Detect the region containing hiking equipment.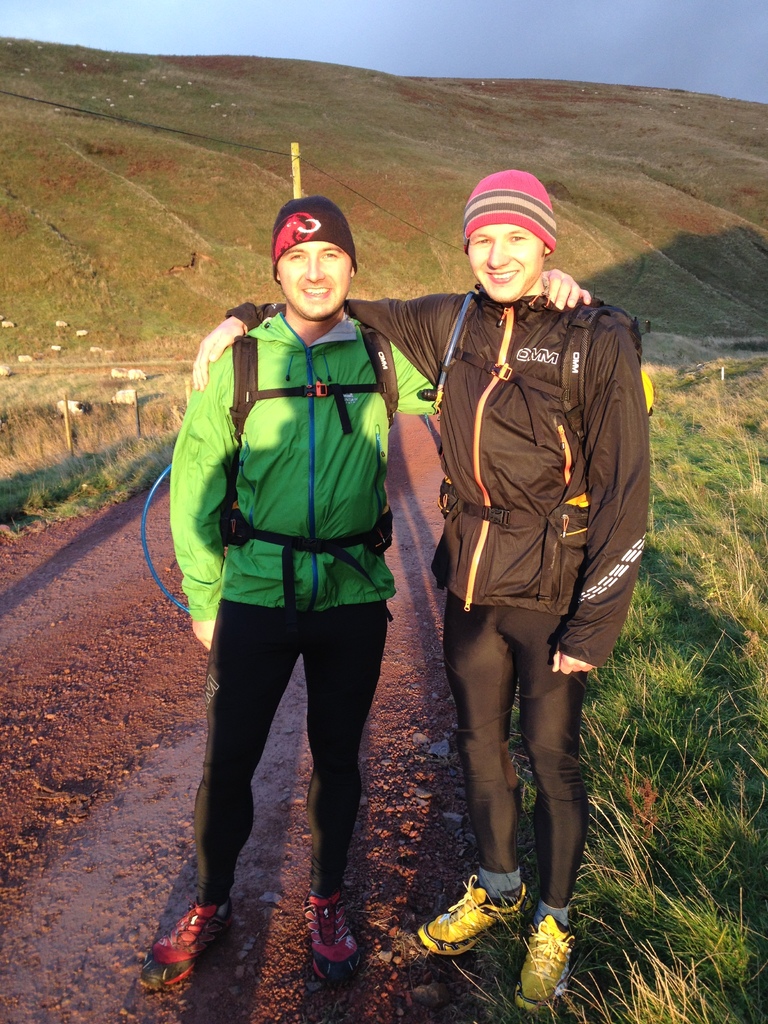
494:302:692:589.
